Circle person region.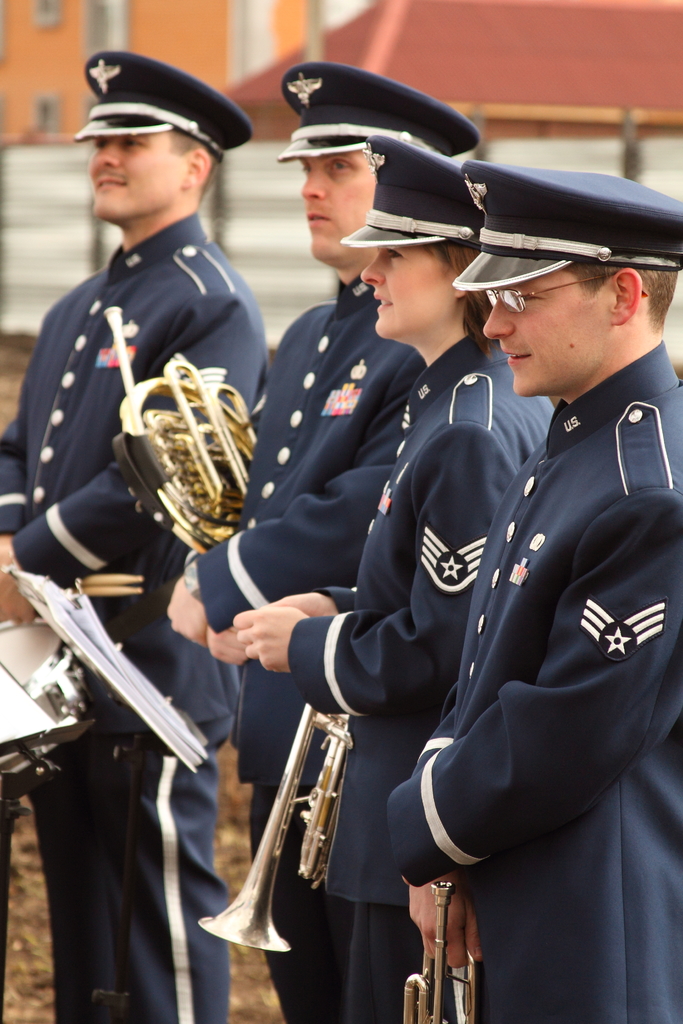
Region: region(167, 60, 470, 1023).
